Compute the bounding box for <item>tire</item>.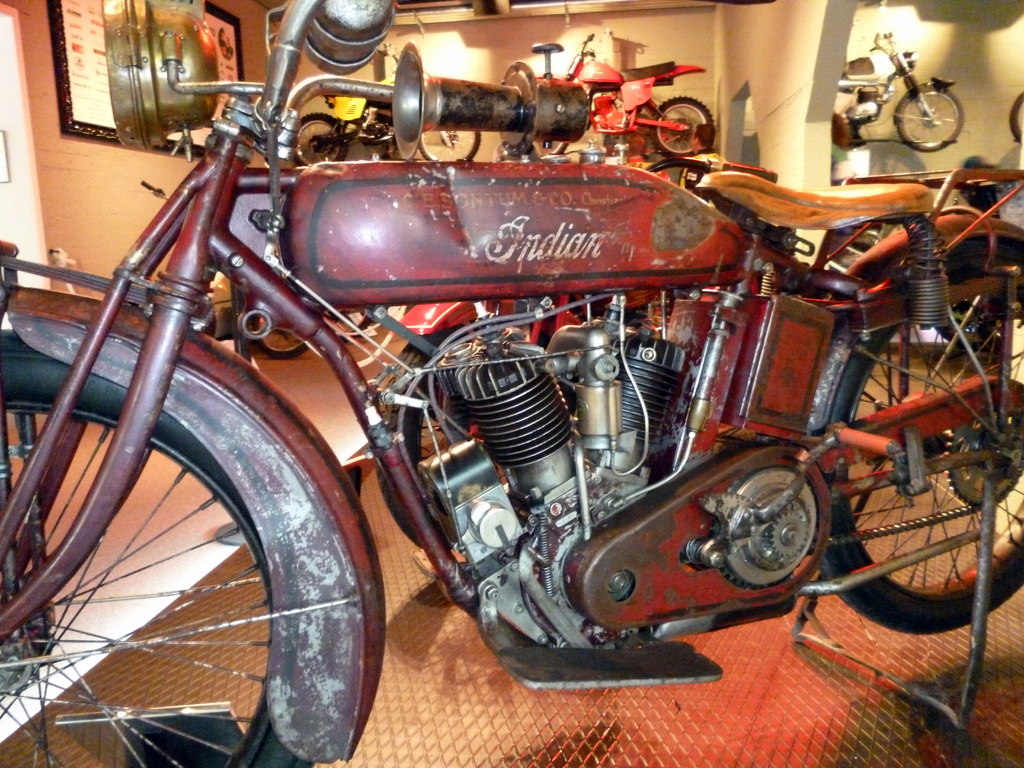
(898, 87, 963, 154).
